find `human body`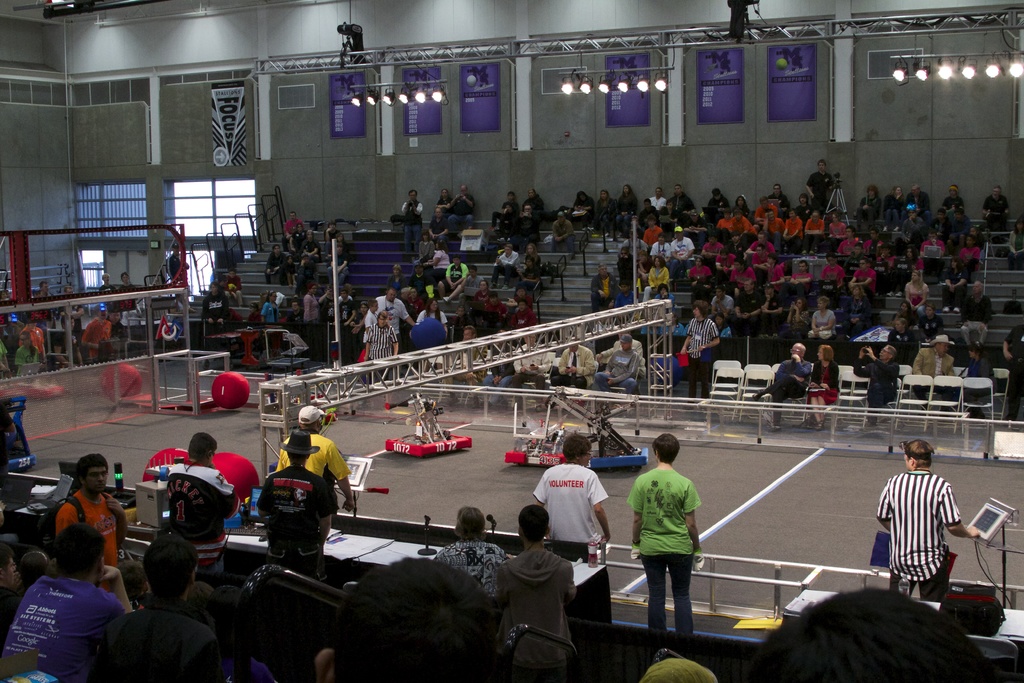
left=745, top=230, right=775, bottom=263
